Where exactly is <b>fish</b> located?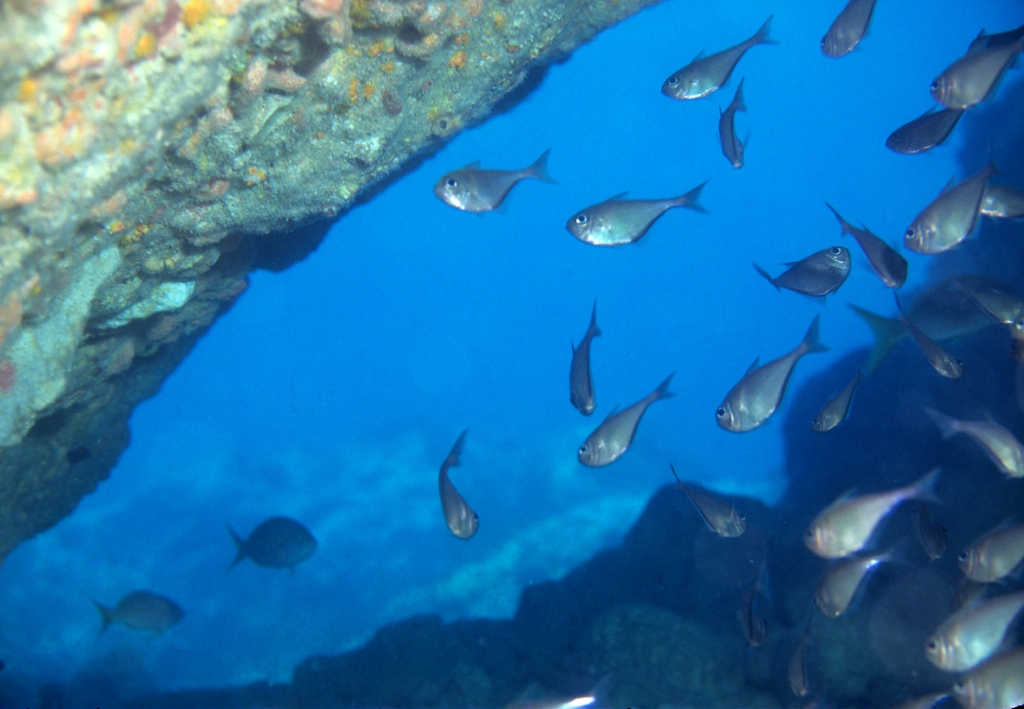
Its bounding box is crop(925, 403, 1023, 480).
